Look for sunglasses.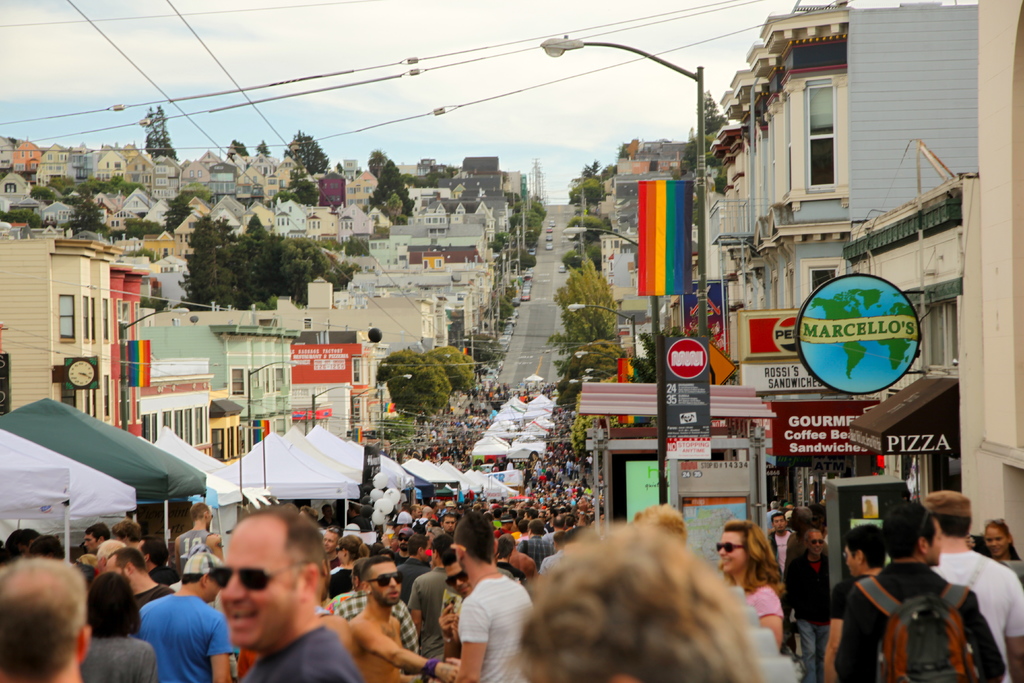
Found: {"x1": 805, "y1": 536, "x2": 828, "y2": 545}.
